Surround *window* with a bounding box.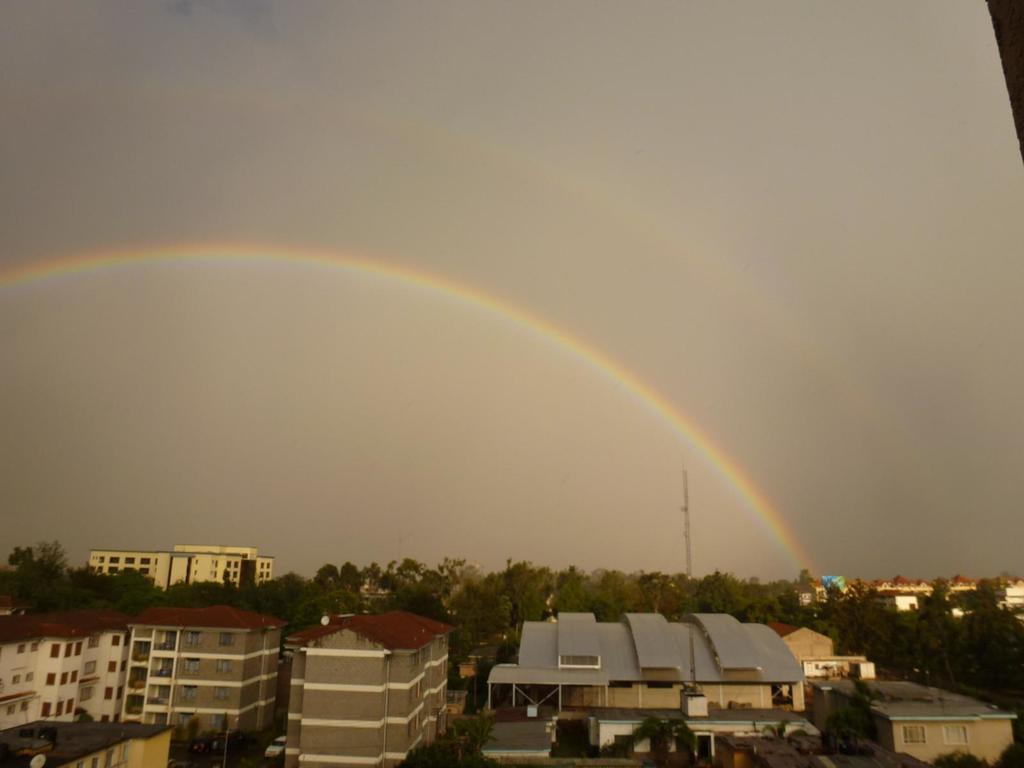
box=[218, 663, 231, 672].
